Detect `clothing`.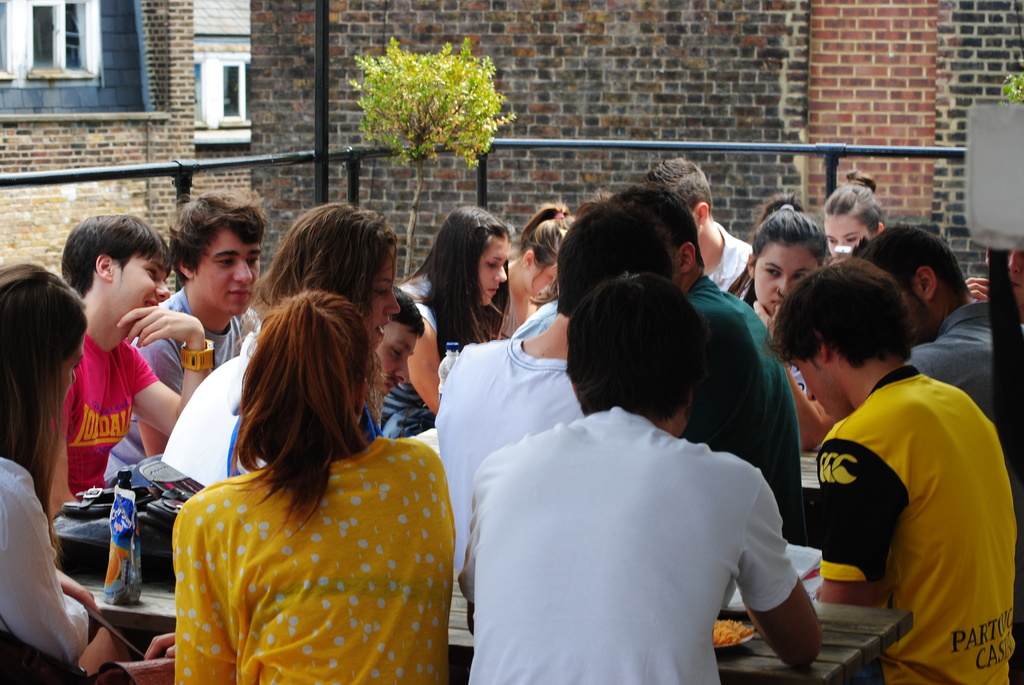
Detected at region(452, 402, 804, 684).
